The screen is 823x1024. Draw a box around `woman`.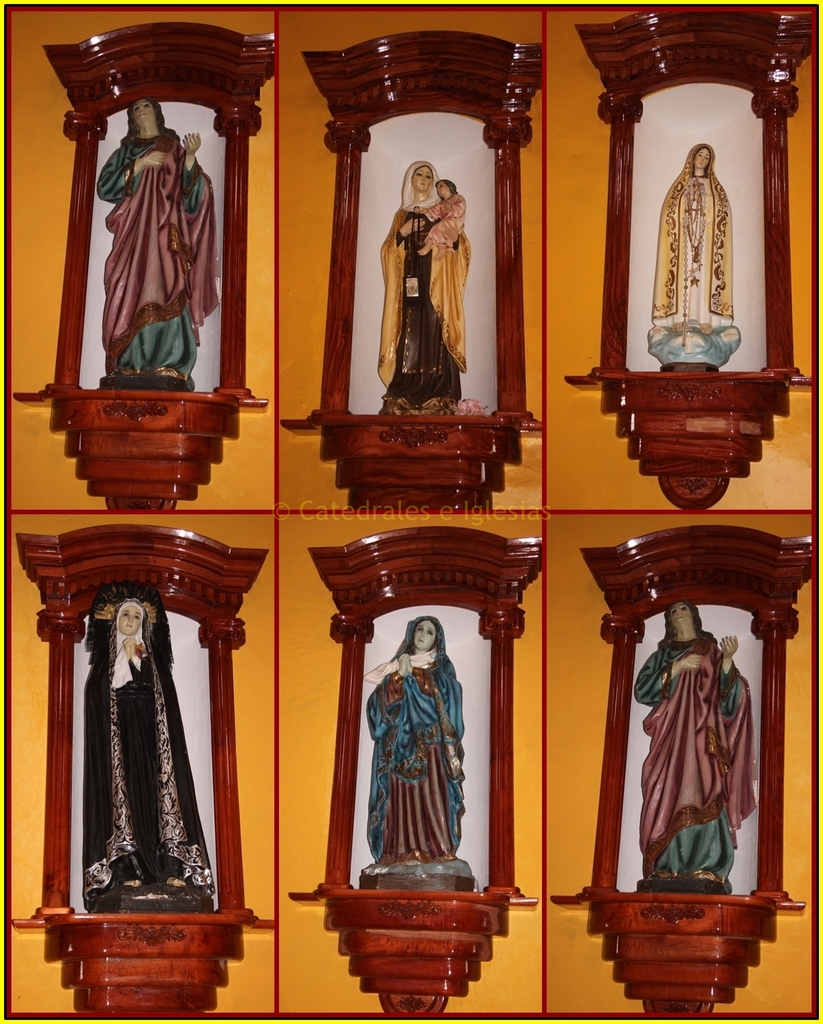
[left=94, top=95, right=220, bottom=378].
